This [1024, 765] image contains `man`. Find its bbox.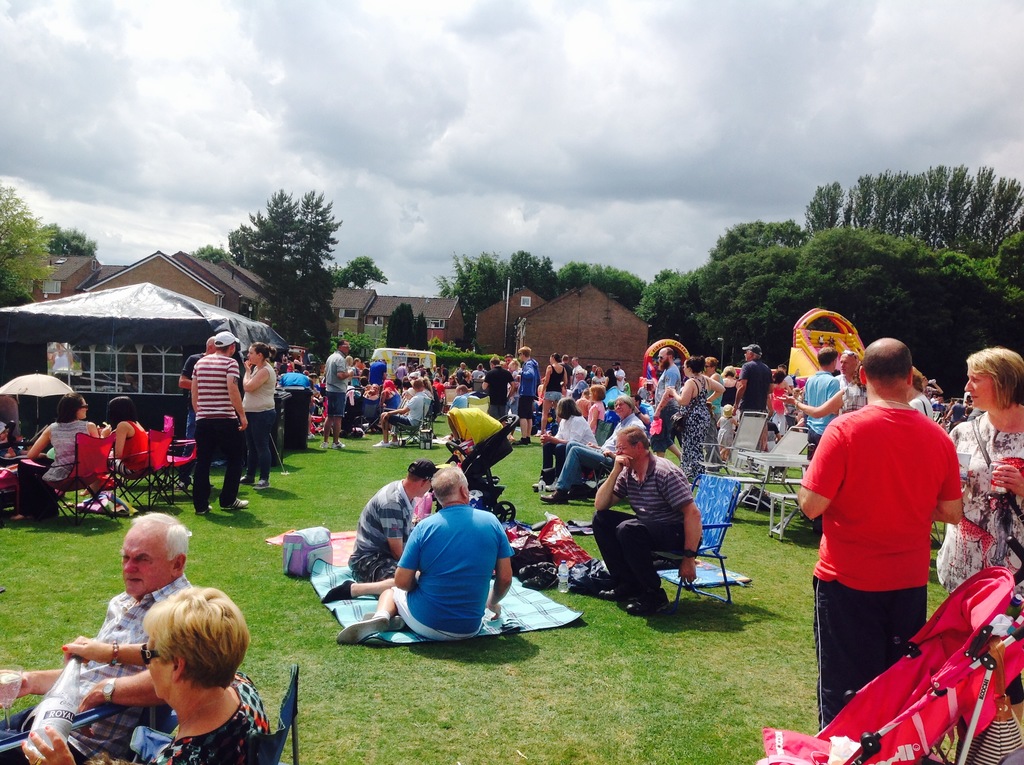
bbox=[797, 335, 965, 764].
